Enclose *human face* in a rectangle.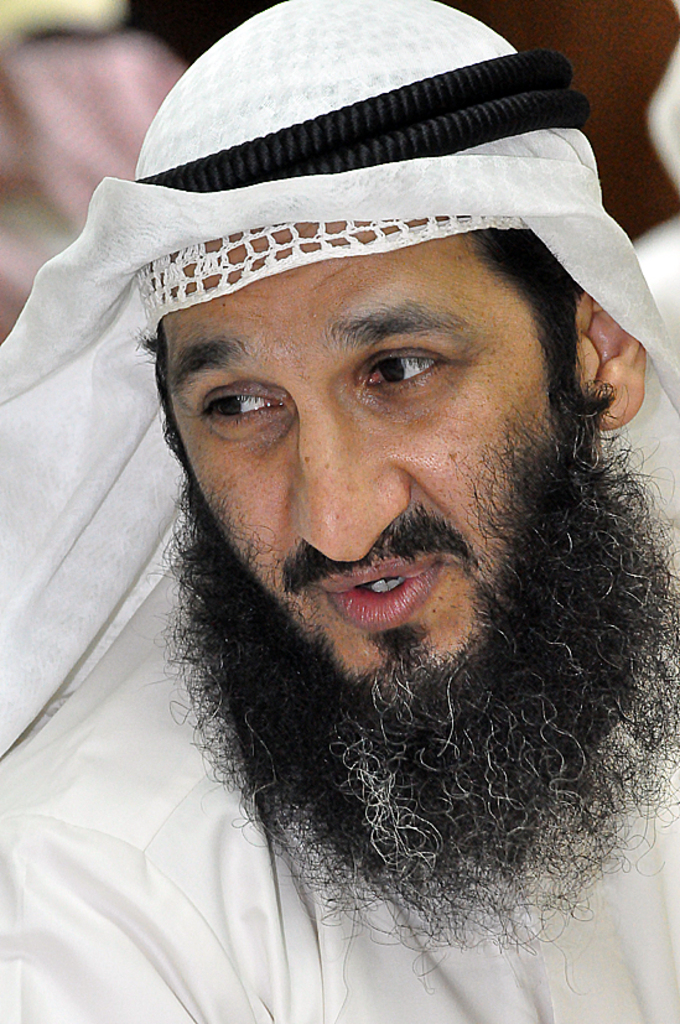
pyautogui.locateOnScreen(163, 265, 576, 688).
